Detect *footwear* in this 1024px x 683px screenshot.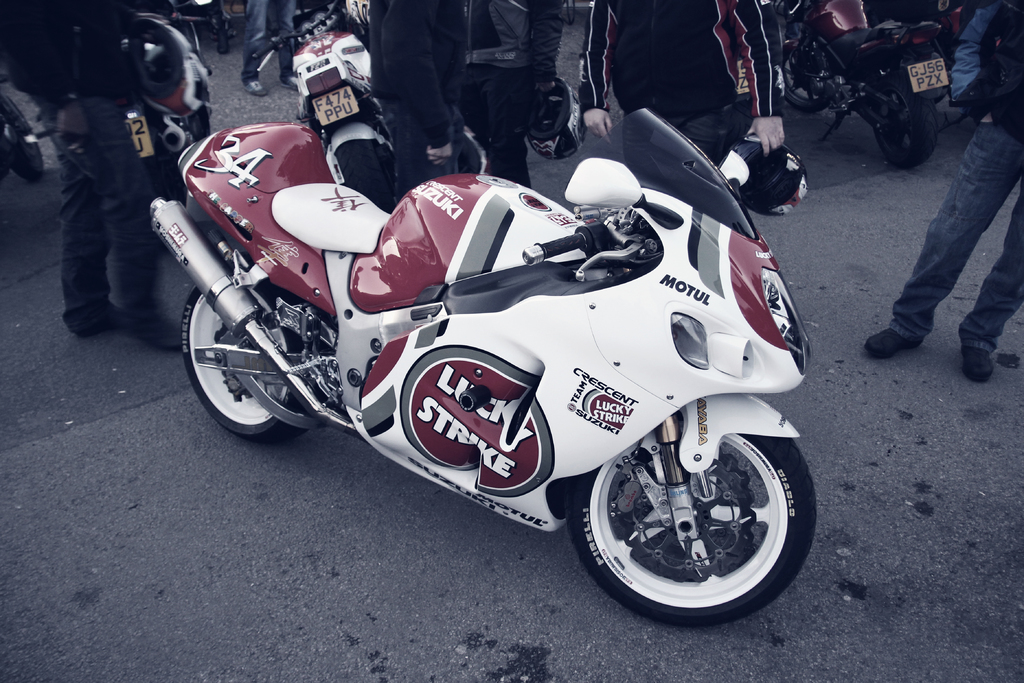
Detection: {"left": 956, "top": 348, "right": 994, "bottom": 384}.
